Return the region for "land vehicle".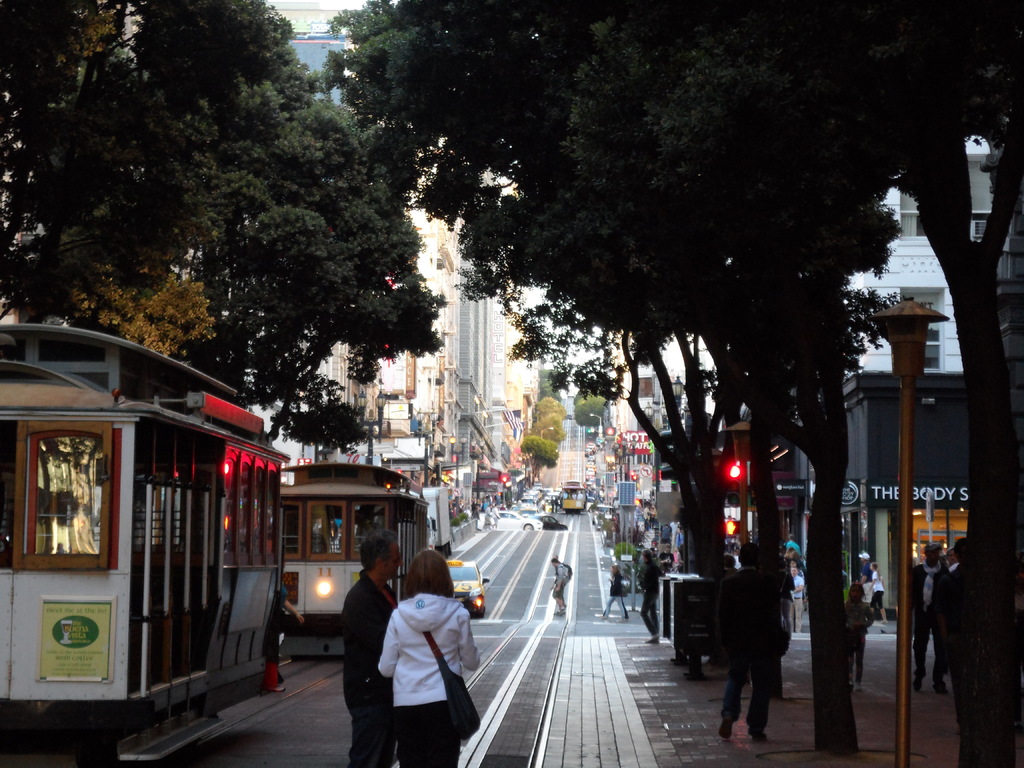
[442,554,492,616].
